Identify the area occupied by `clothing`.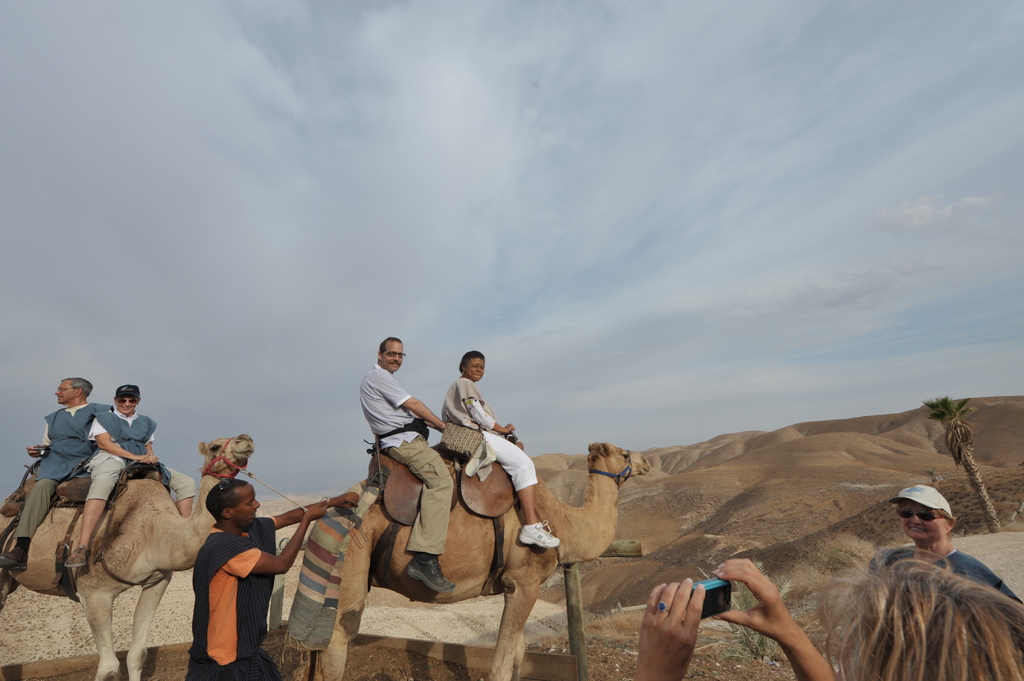
Area: crop(883, 536, 1015, 582).
